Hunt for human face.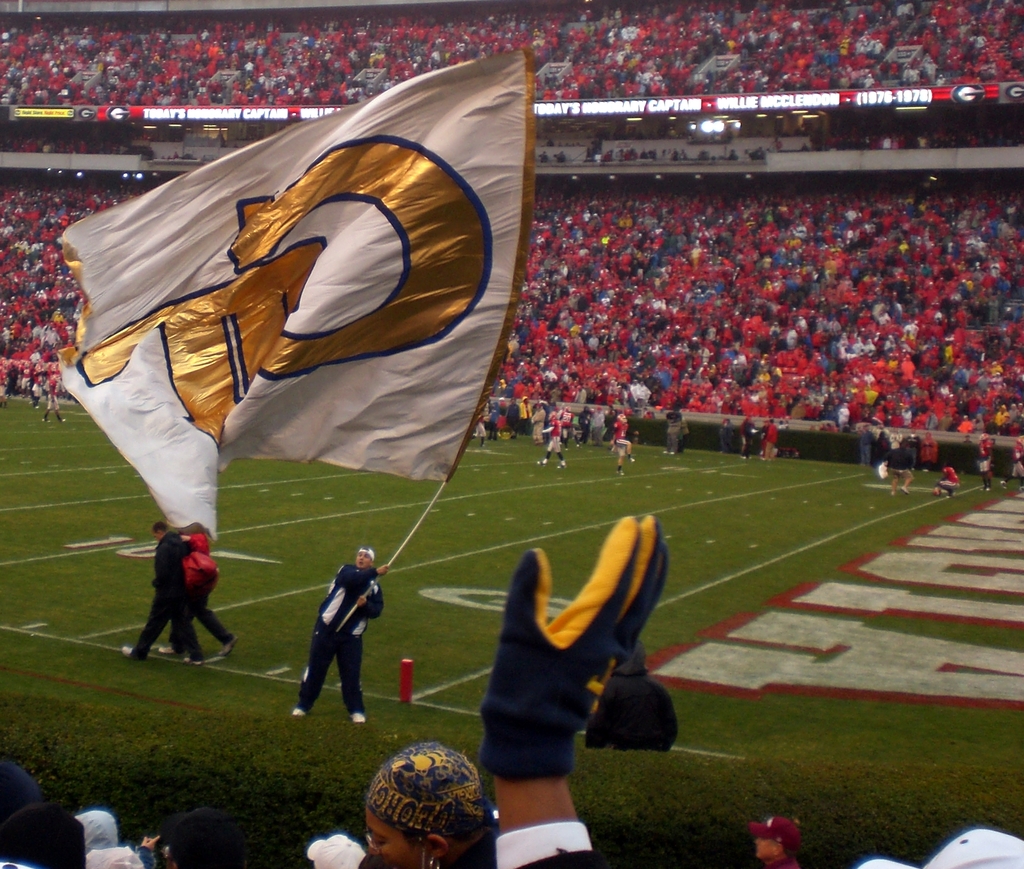
Hunted down at region(355, 552, 371, 568).
